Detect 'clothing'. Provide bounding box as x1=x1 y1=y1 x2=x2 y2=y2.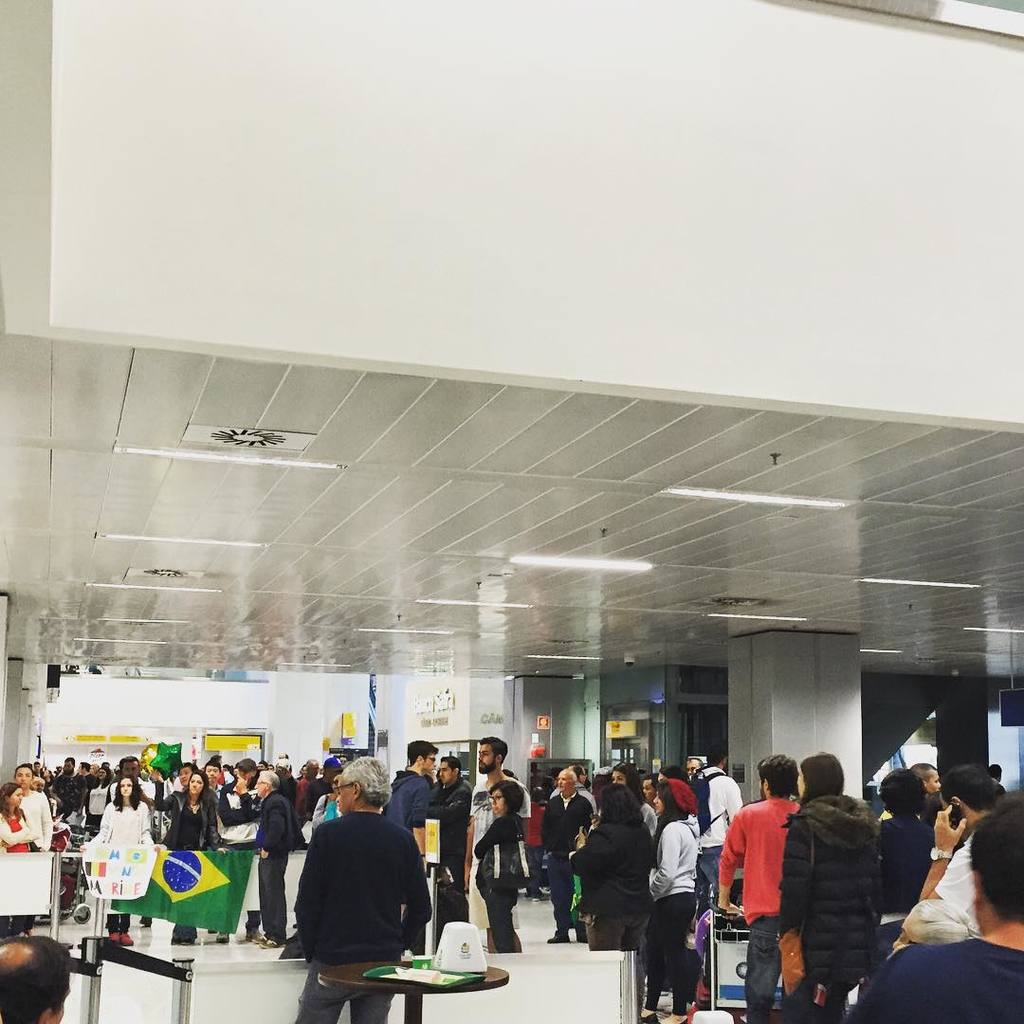
x1=586 y1=904 x2=650 y2=945.
